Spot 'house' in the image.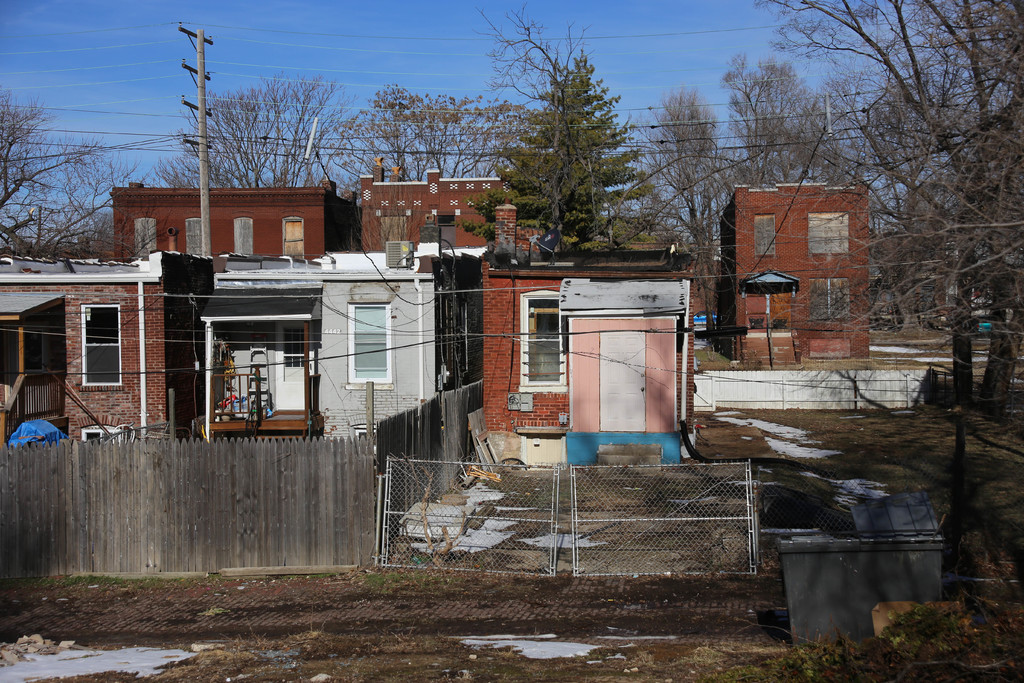
'house' found at bbox=(356, 155, 521, 251).
